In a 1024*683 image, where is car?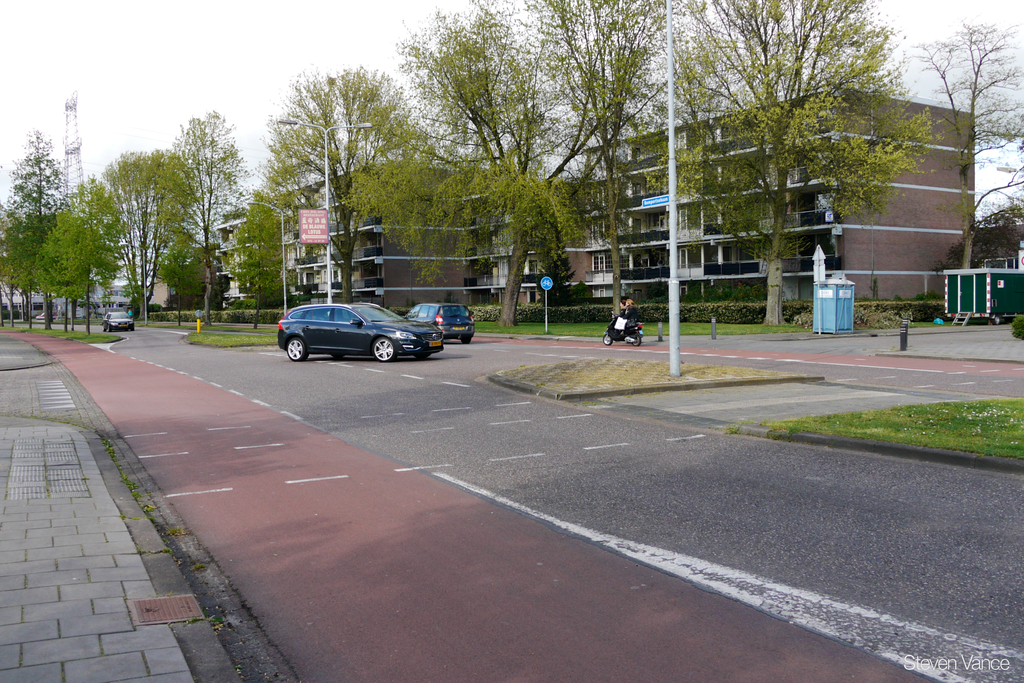
(276, 304, 444, 363).
